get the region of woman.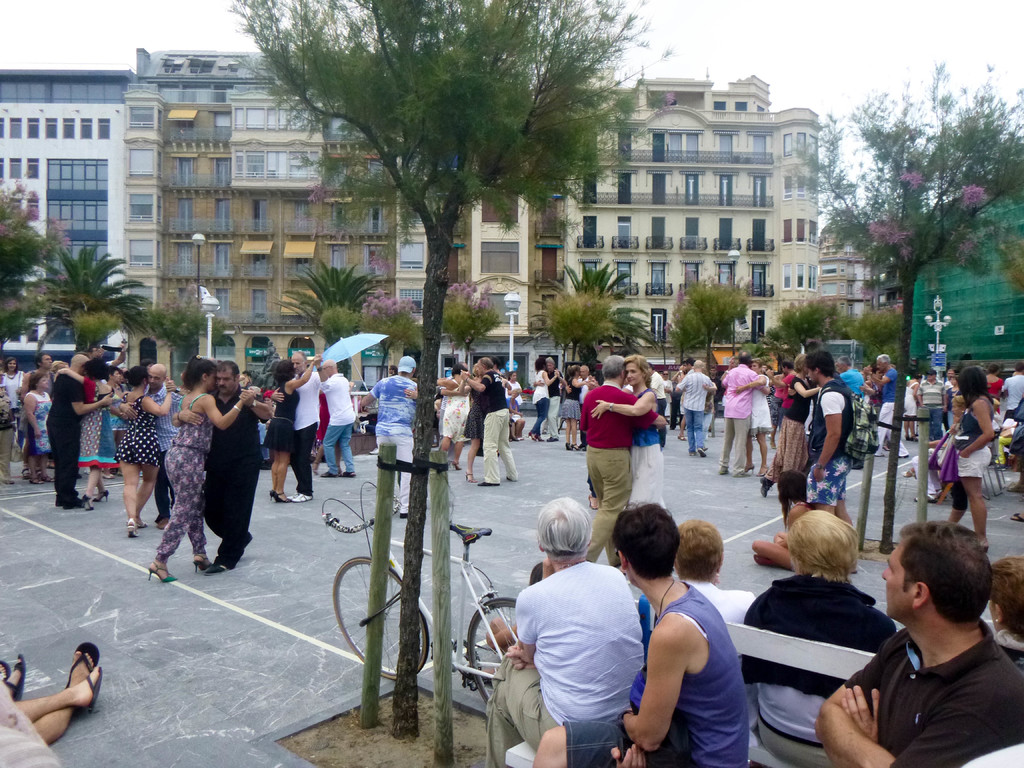
crop(262, 356, 319, 504).
